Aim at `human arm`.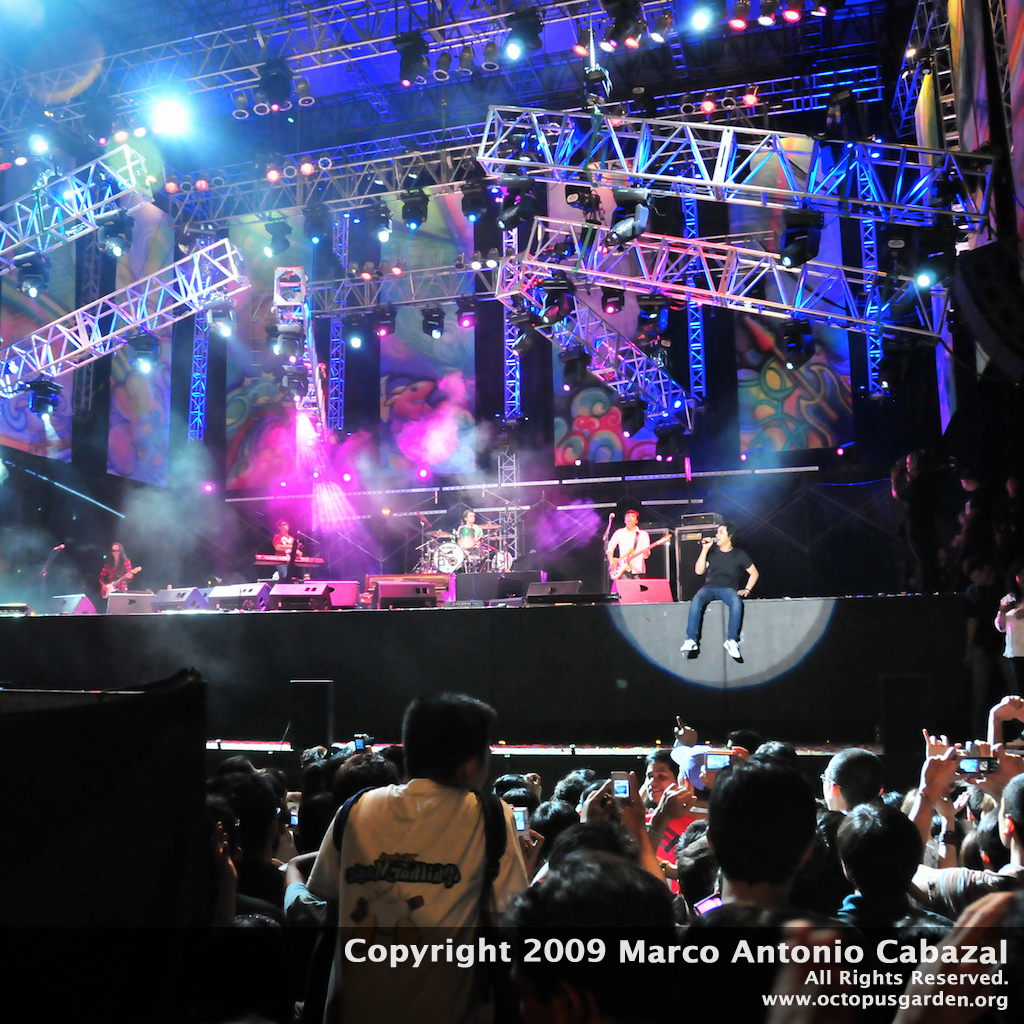
Aimed at locate(650, 766, 703, 854).
